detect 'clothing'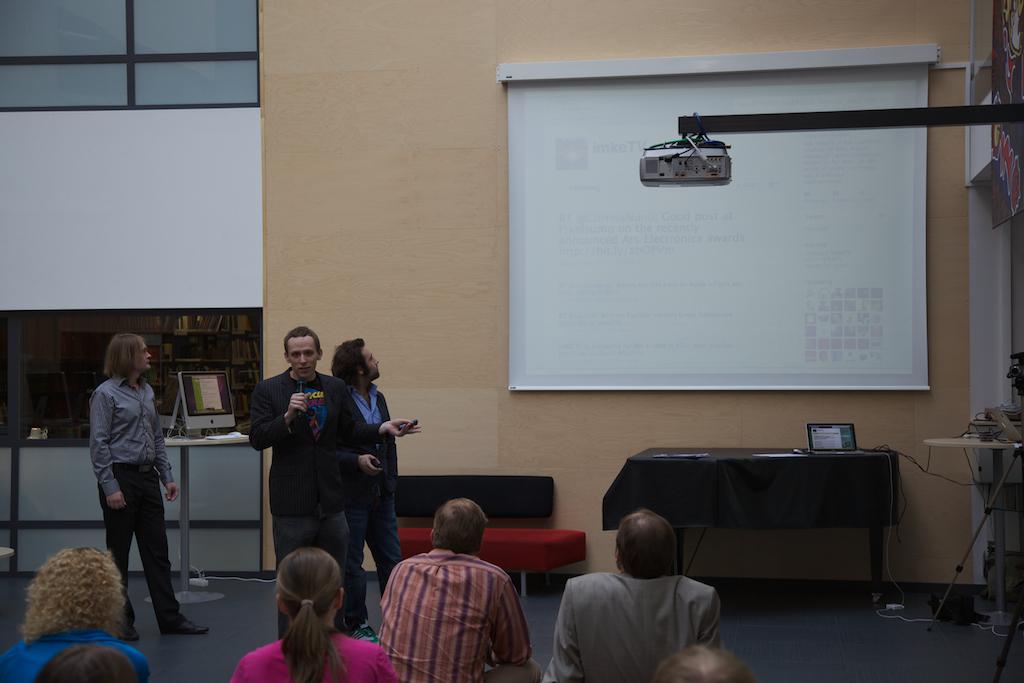
(left=535, top=570, right=724, bottom=682)
